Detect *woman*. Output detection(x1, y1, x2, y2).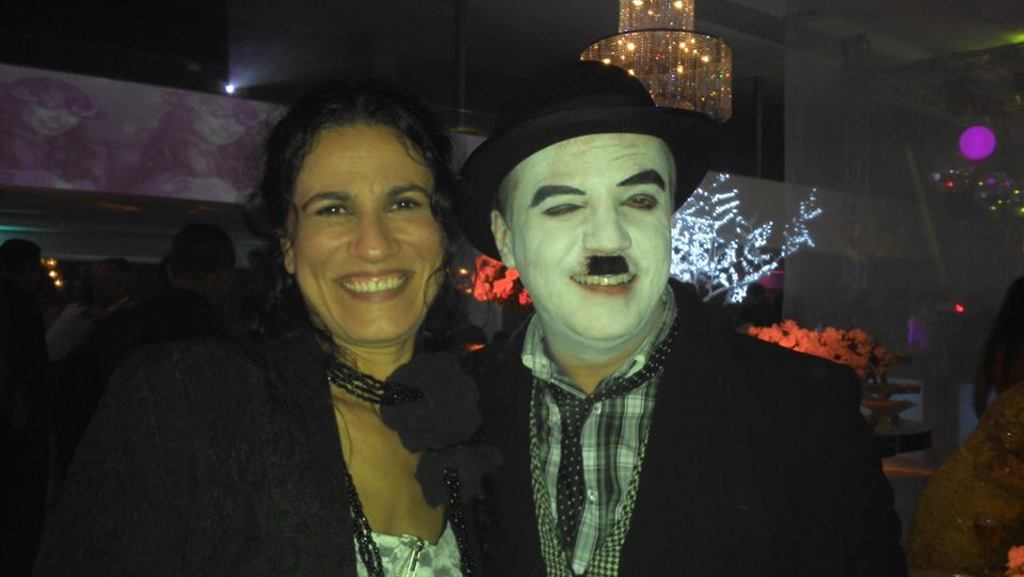
detection(84, 84, 533, 573).
